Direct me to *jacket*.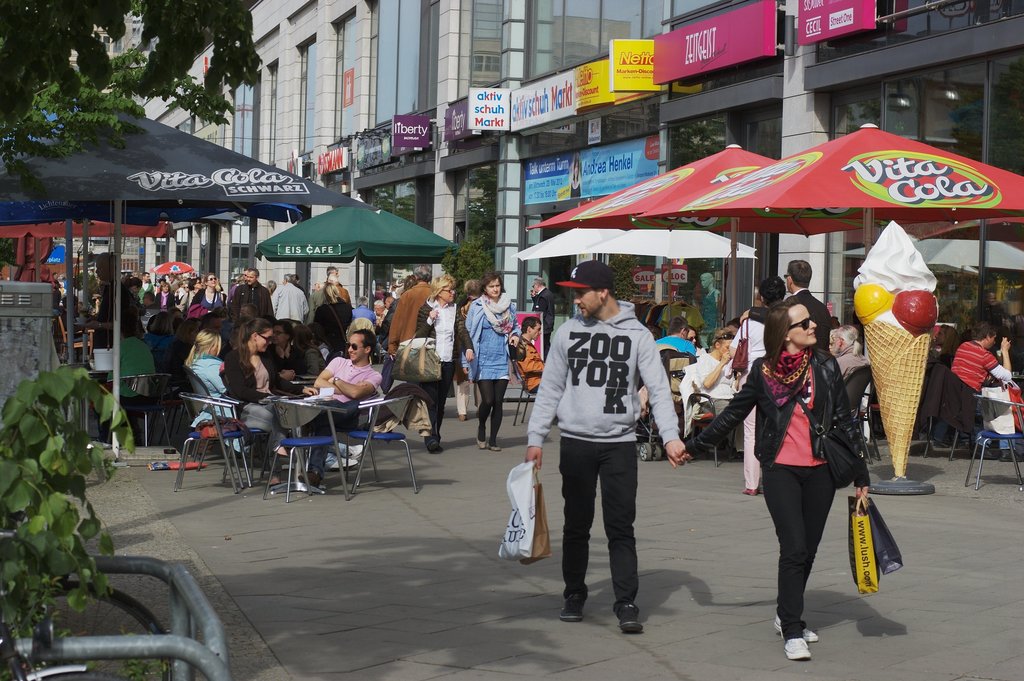
Direction: BBox(531, 288, 557, 335).
